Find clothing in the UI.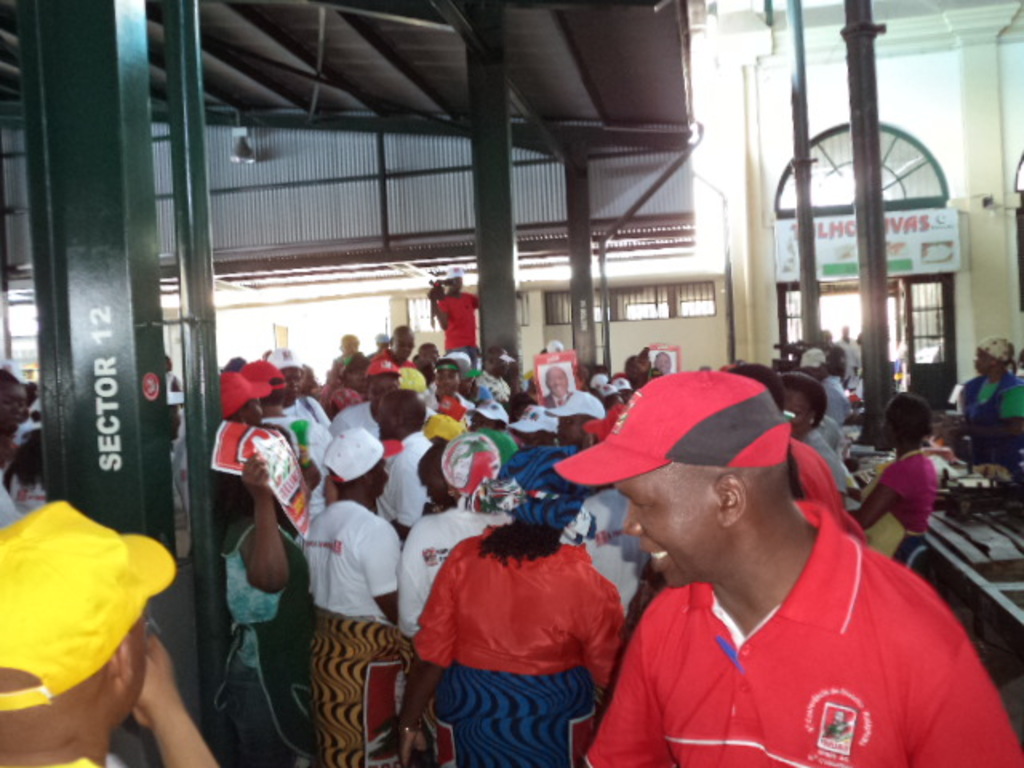
UI element at [left=581, top=494, right=1022, bottom=766].
